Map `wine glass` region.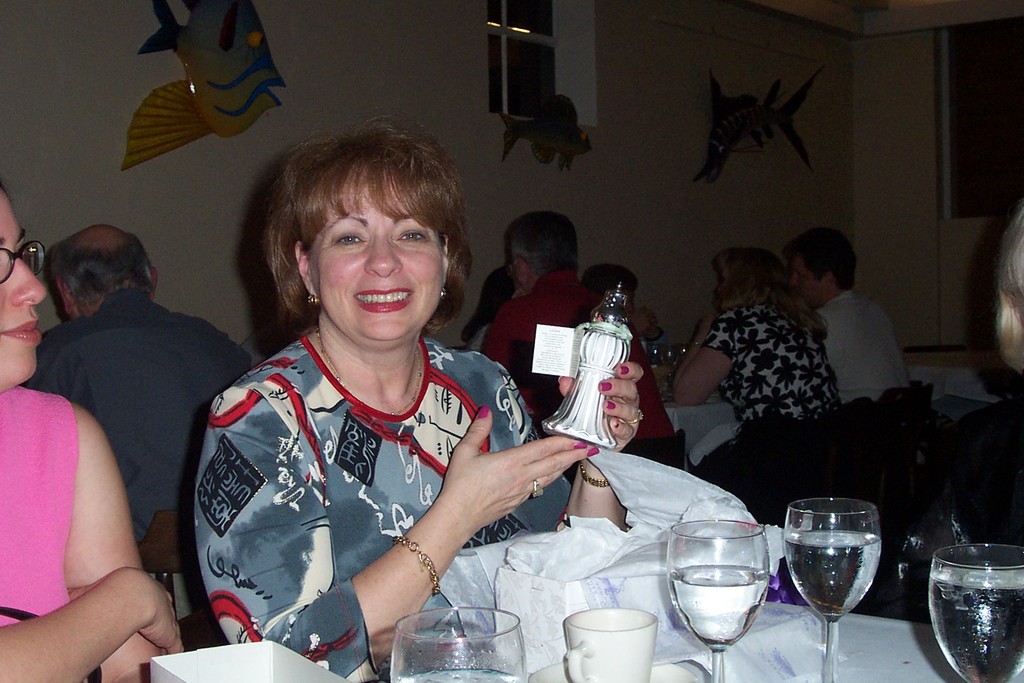
Mapped to Rect(388, 609, 534, 681).
